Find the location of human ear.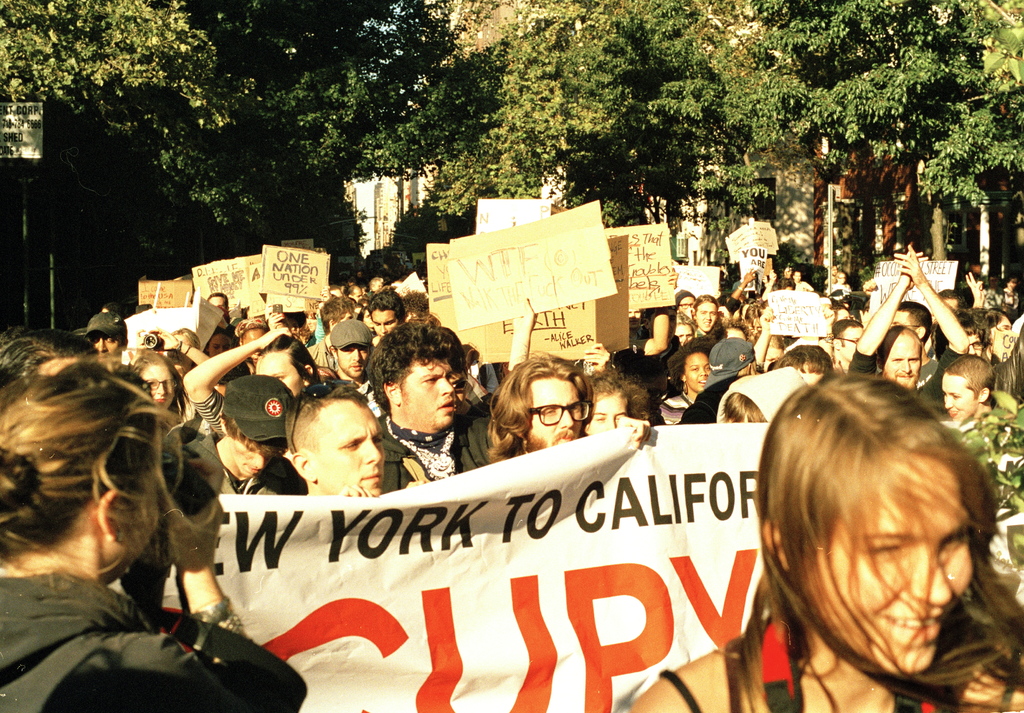
Location: box(332, 344, 336, 360).
